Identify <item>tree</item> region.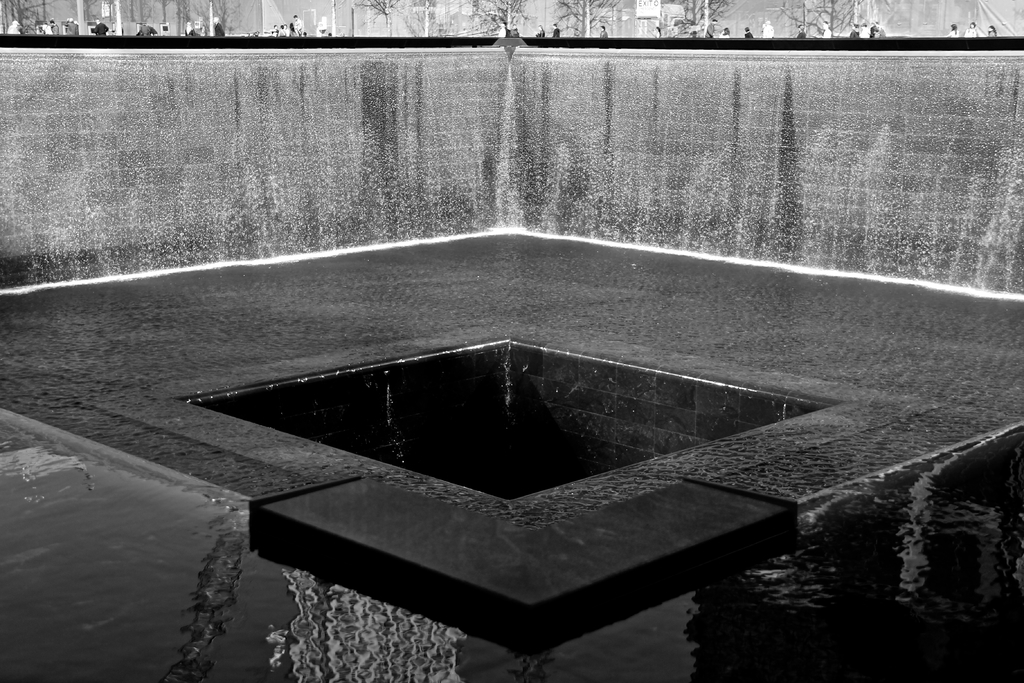
Region: rect(655, 0, 731, 40).
